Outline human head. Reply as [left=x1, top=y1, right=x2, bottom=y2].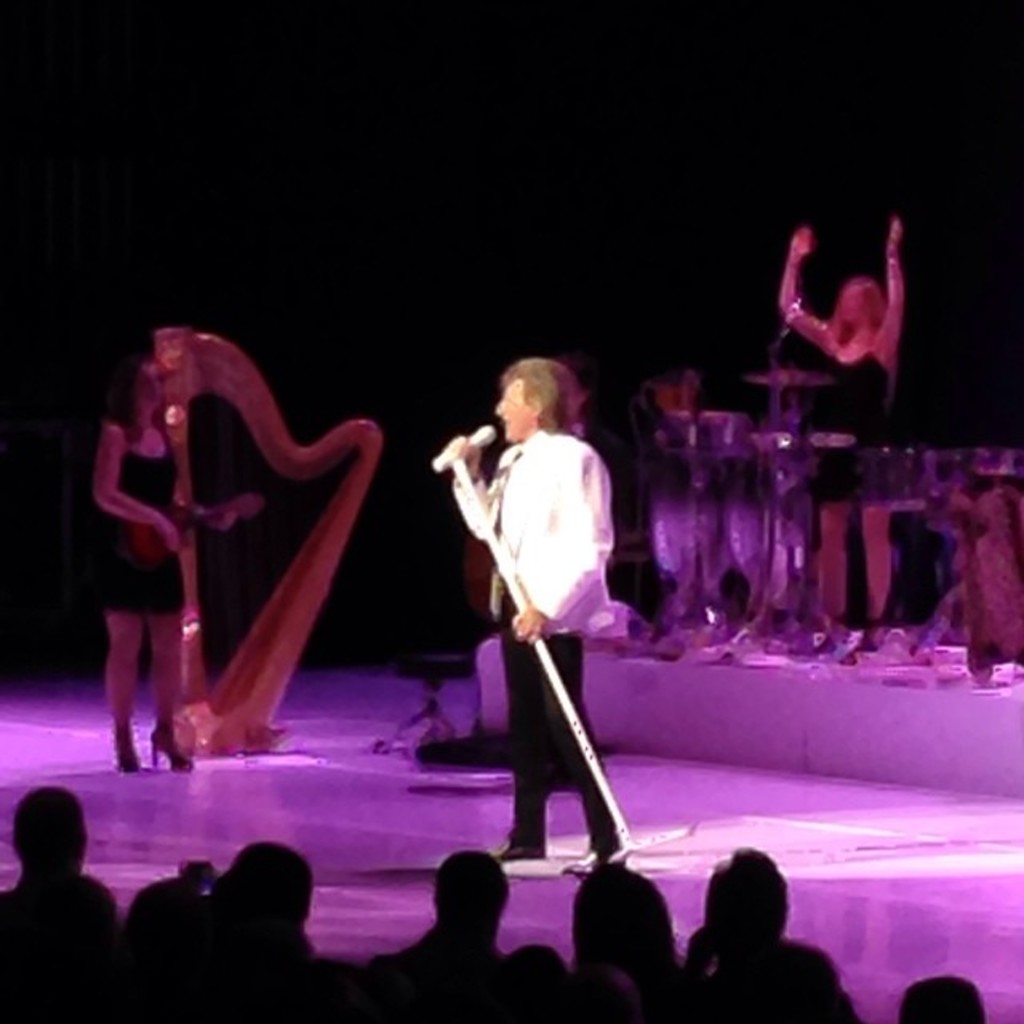
[left=42, top=877, right=107, bottom=944].
